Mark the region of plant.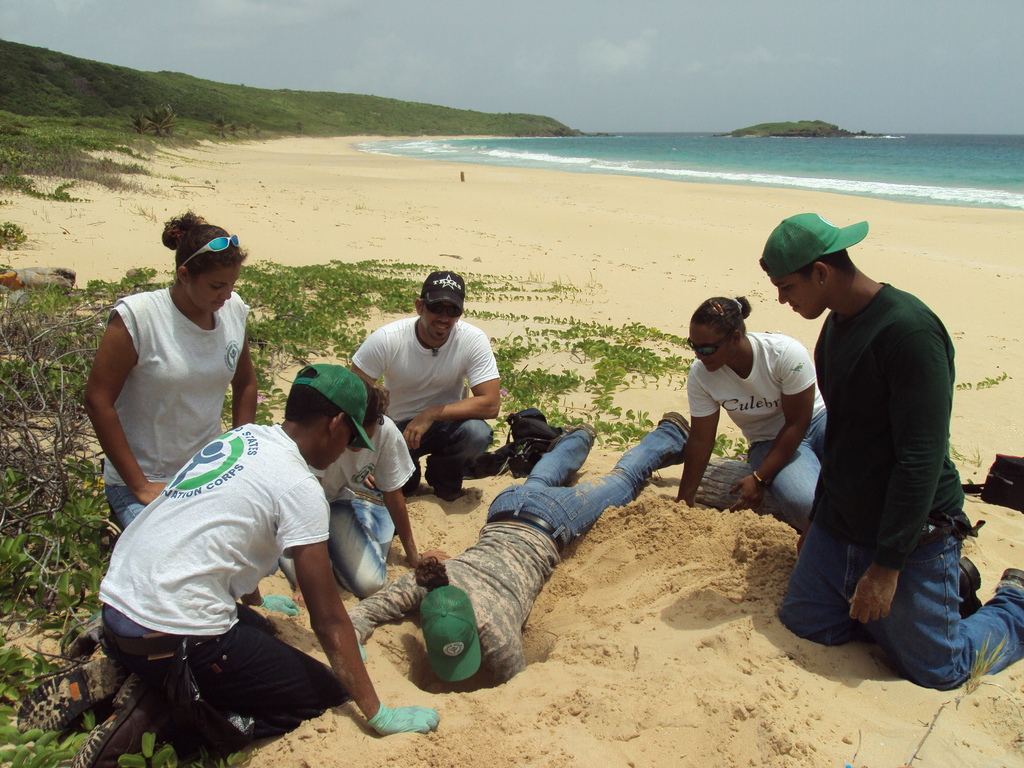
Region: (x1=147, y1=103, x2=182, y2=138).
